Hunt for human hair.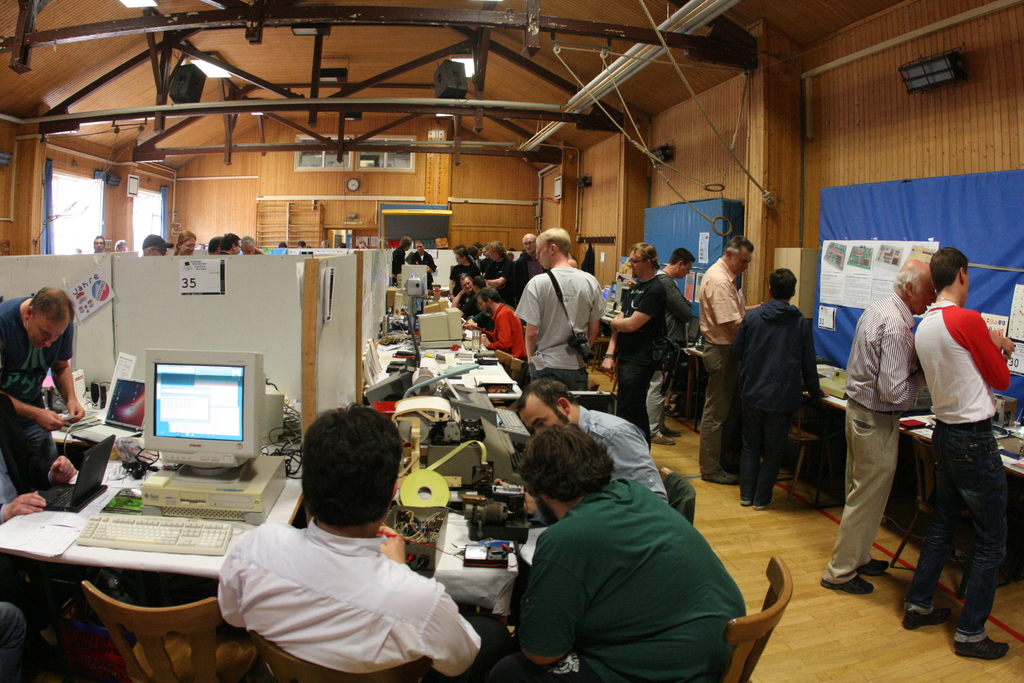
Hunted down at (143,245,156,254).
